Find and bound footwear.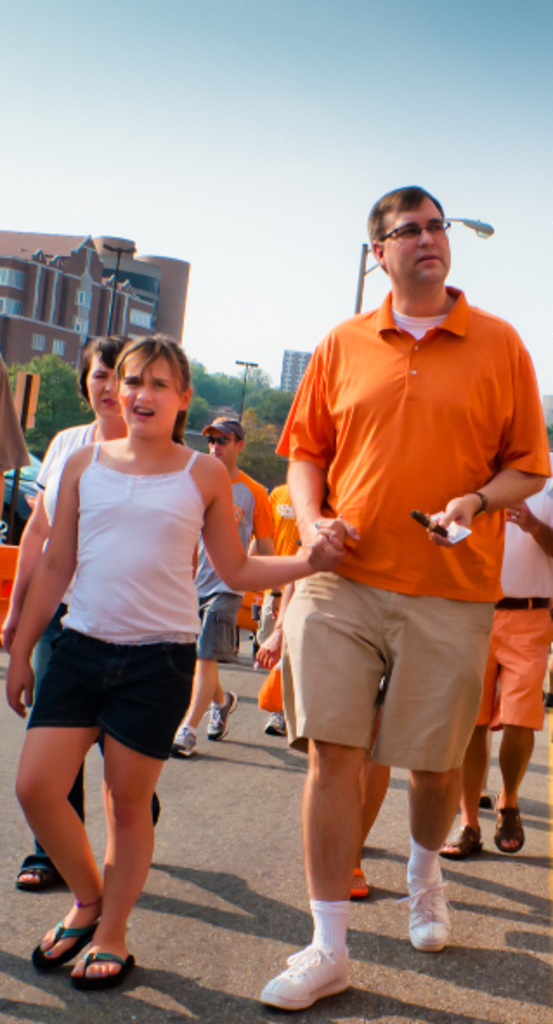
Bound: crop(269, 709, 290, 735).
